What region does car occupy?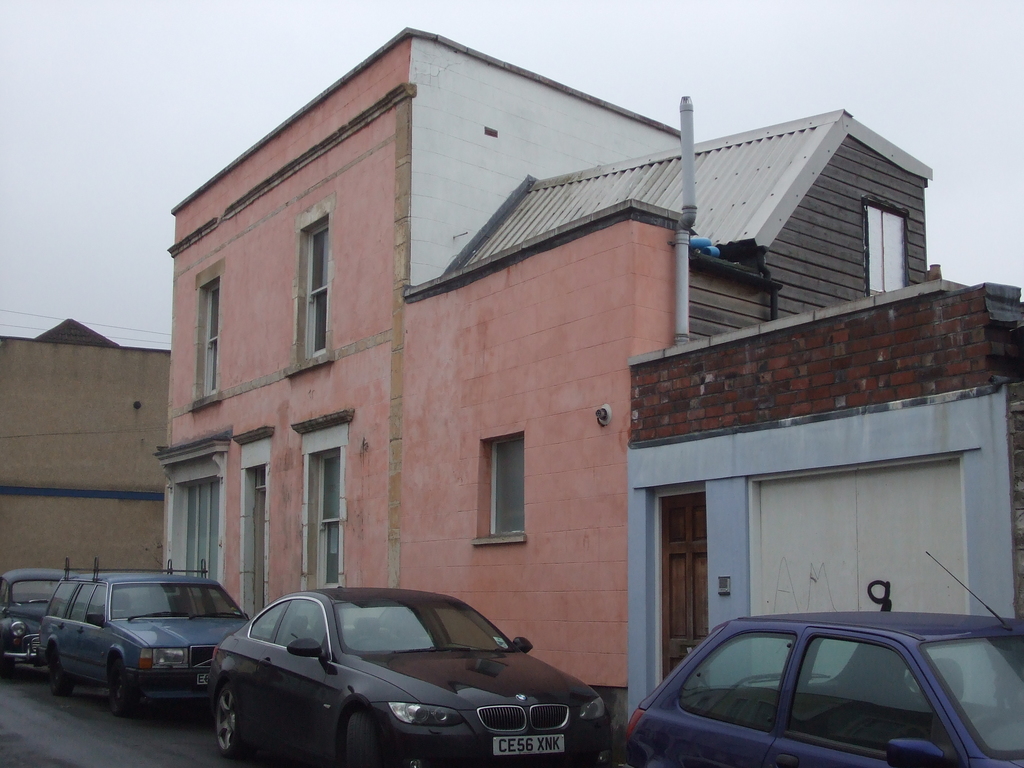
bbox=(38, 576, 248, 712).
